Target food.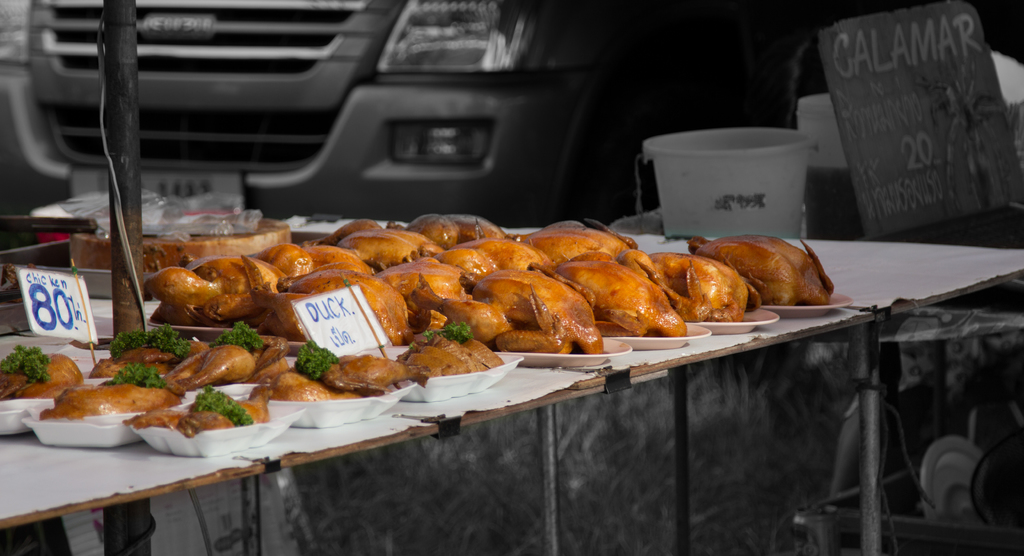
Target region: pyautogui.locateOnScreen(129, 211, 670, 394).
